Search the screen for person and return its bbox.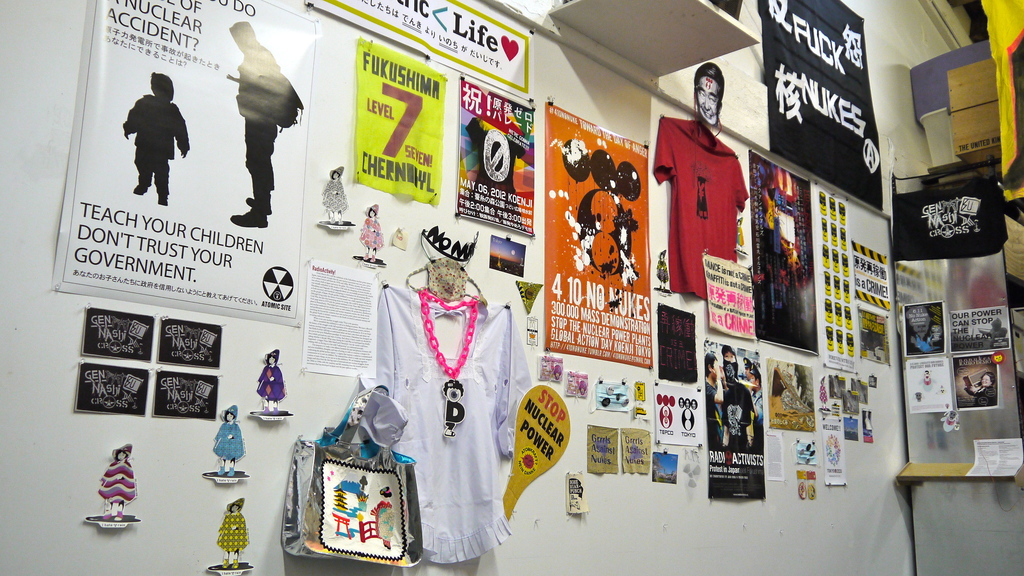
Found: [left=118, top=71, right=178, bottom=204].
